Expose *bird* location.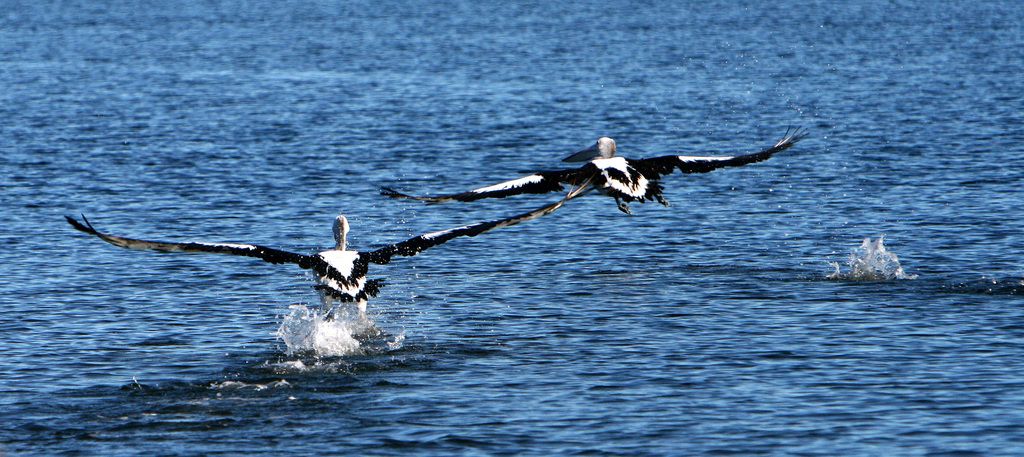
Exposed at (61,192,586,322).
